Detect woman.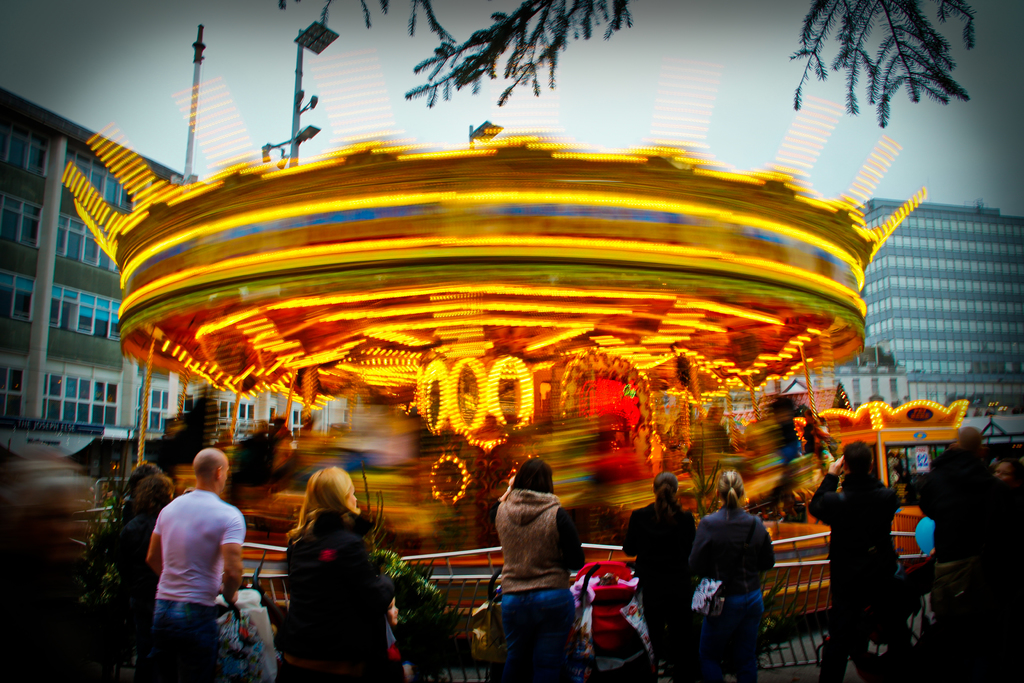
Detected at detection(621, 467, 690, 682).
